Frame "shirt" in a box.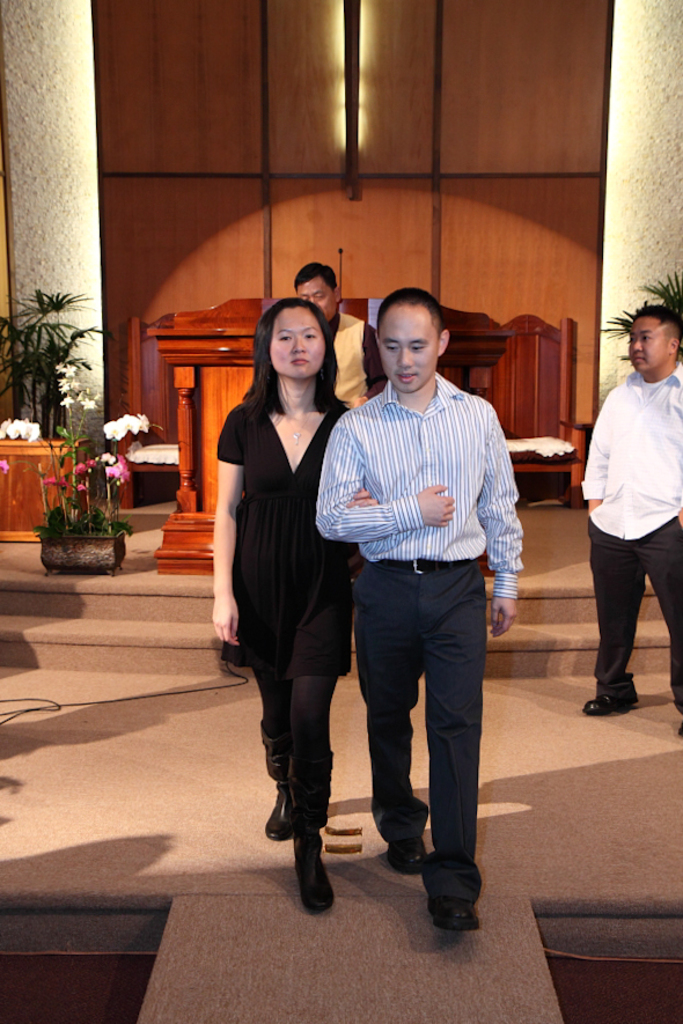
l=578, t=360, r=682, b=535.
